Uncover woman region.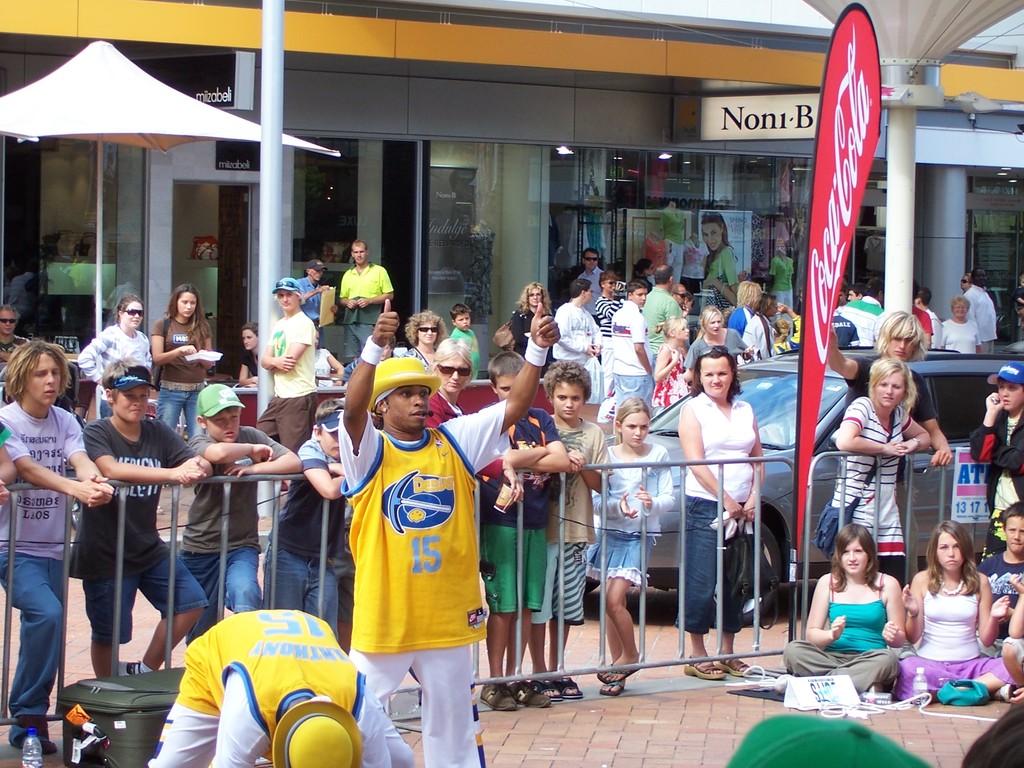
Uncovered: 403 307 450 371.
